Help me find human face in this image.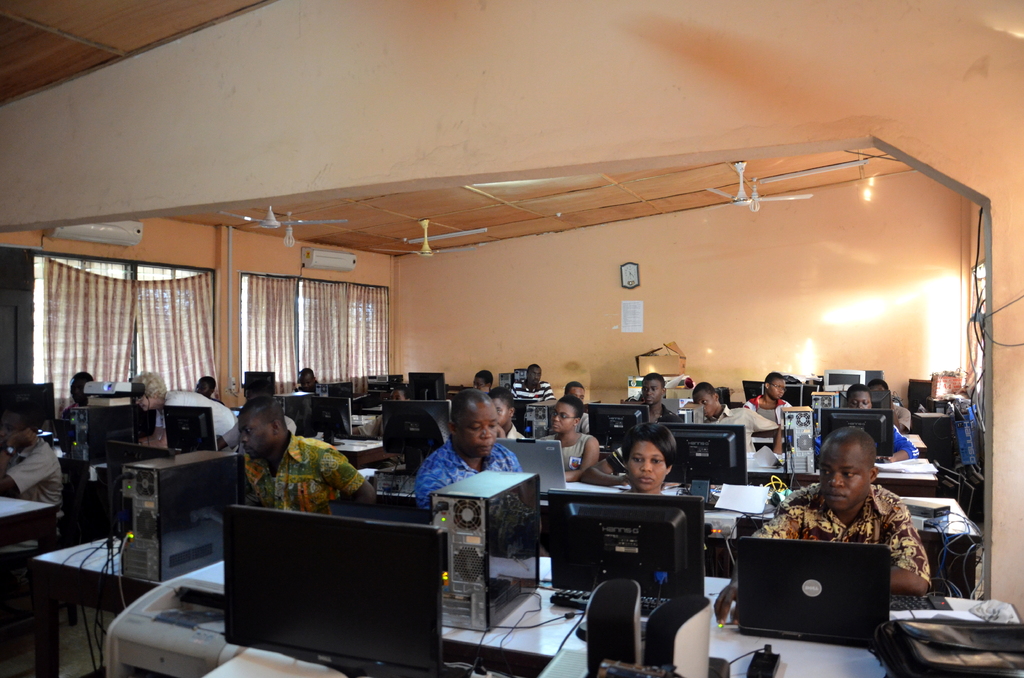
Found it: (left=821, top=444, right=870, bottom=506).
